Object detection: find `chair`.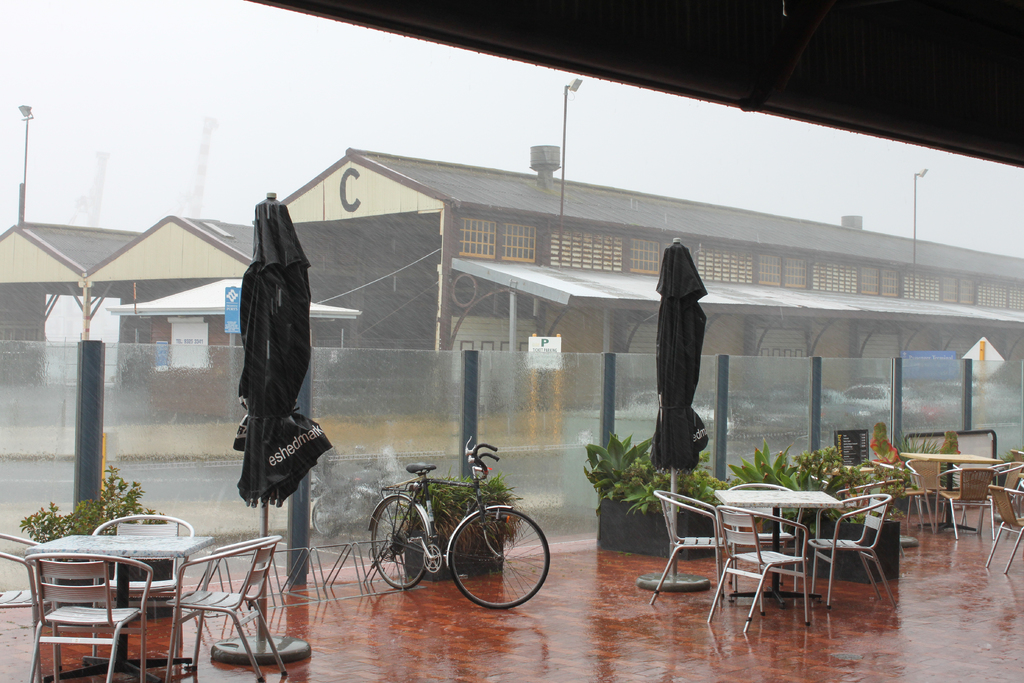
[1007, 447, 1023, 509].
